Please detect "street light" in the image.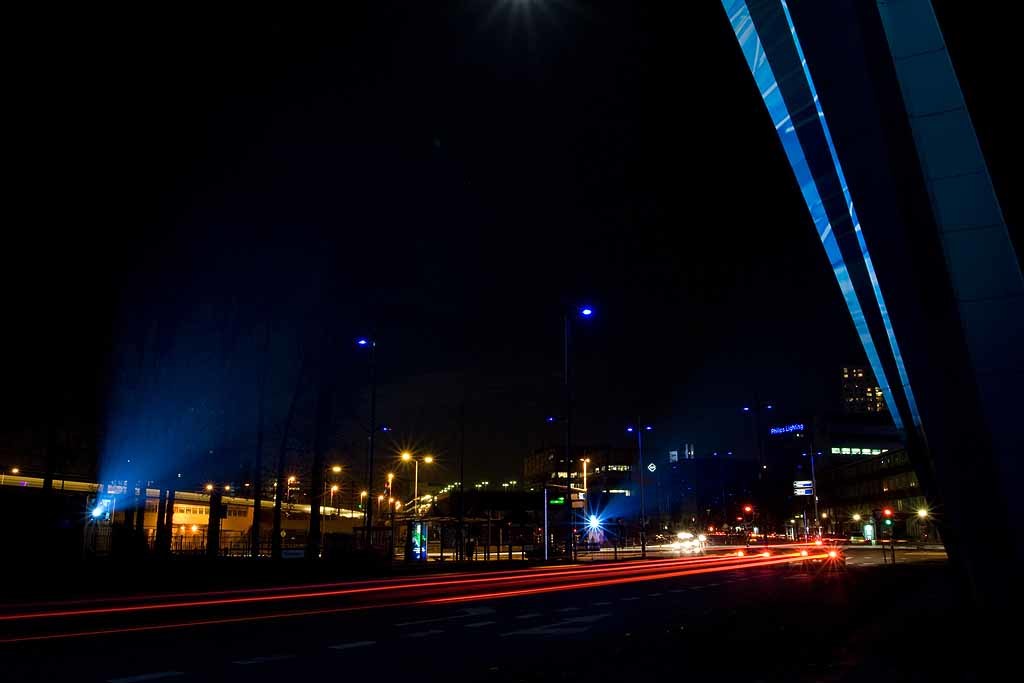
356/338/377/546.
